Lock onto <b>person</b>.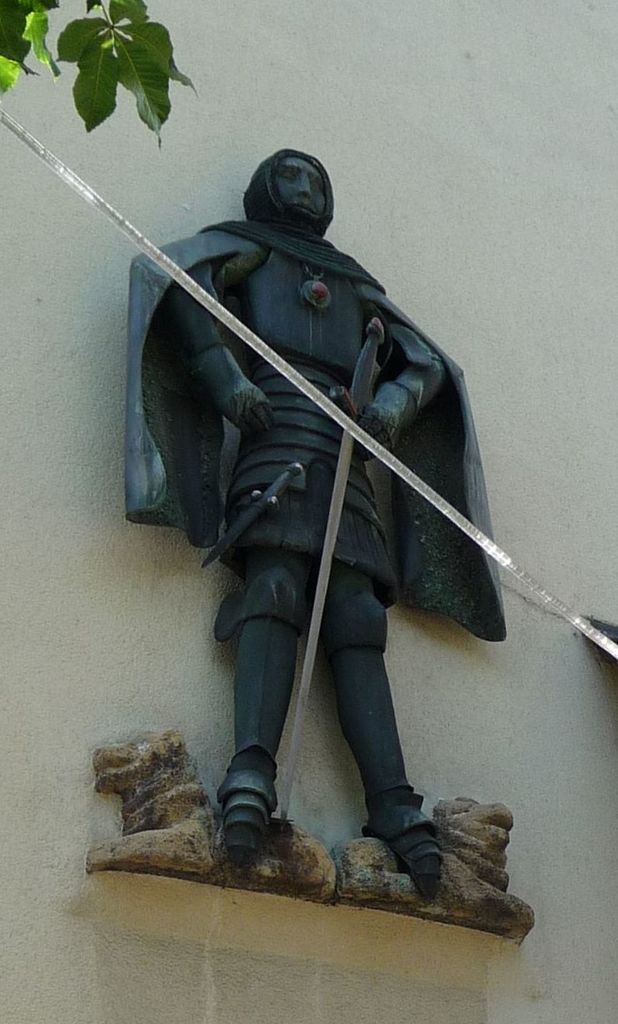
Locked: BBox(161, 147, 446, 902).
